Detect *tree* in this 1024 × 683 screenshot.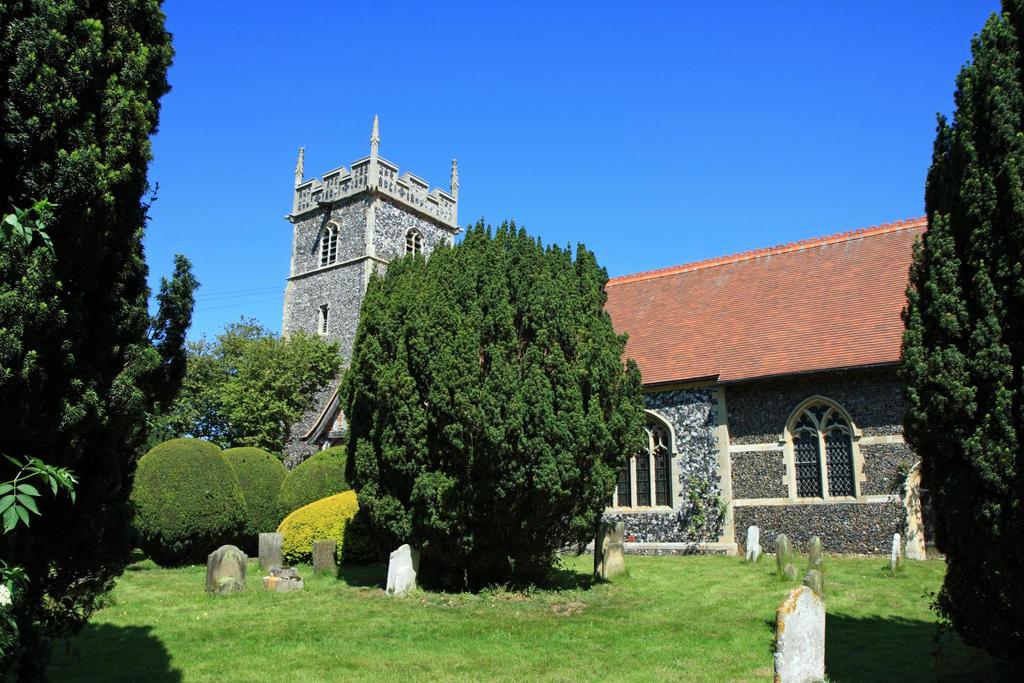
Detection: detection(896, 3, 1023, 682).
